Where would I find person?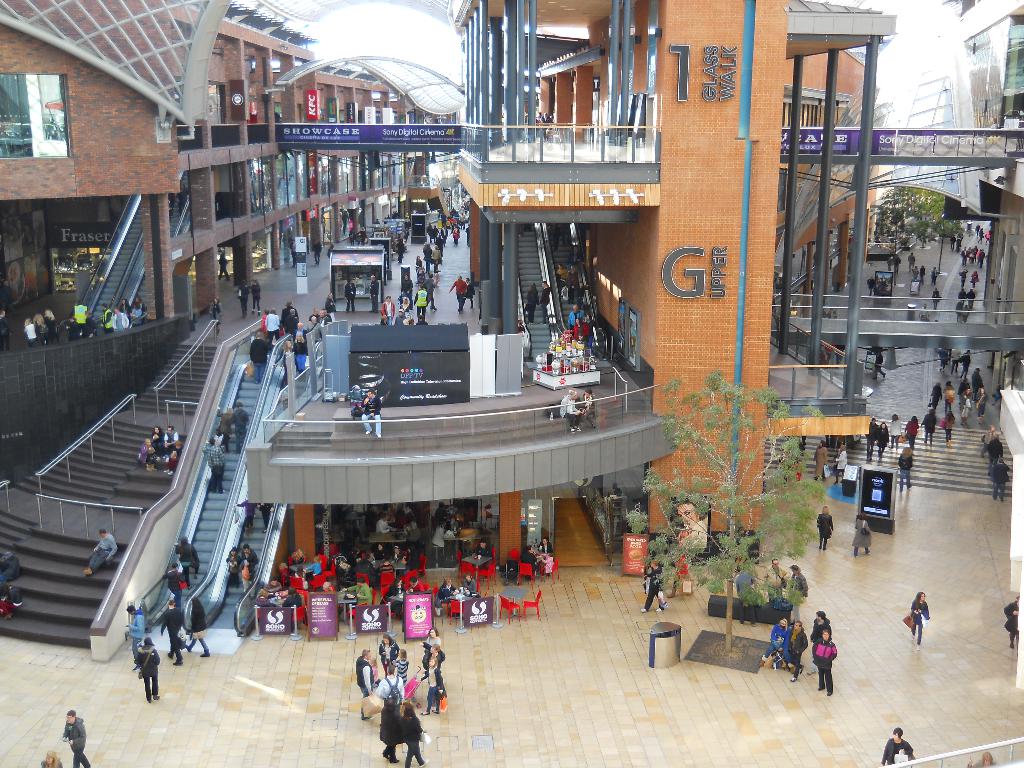
At rect(421, 239, 432, 276).
